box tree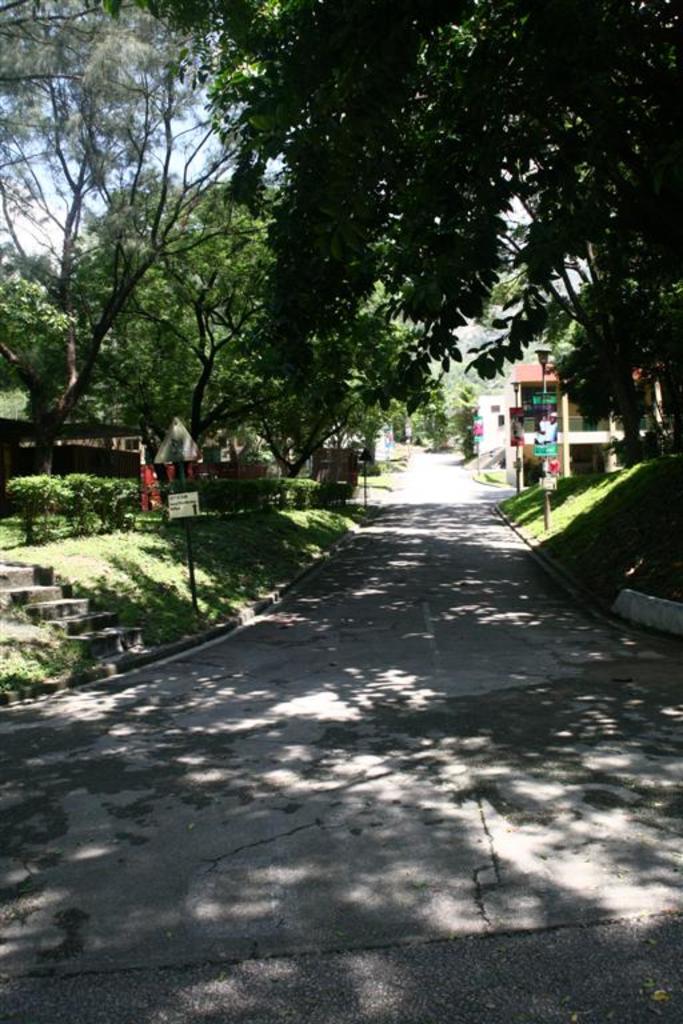
<box>0,263,76,381</box>
